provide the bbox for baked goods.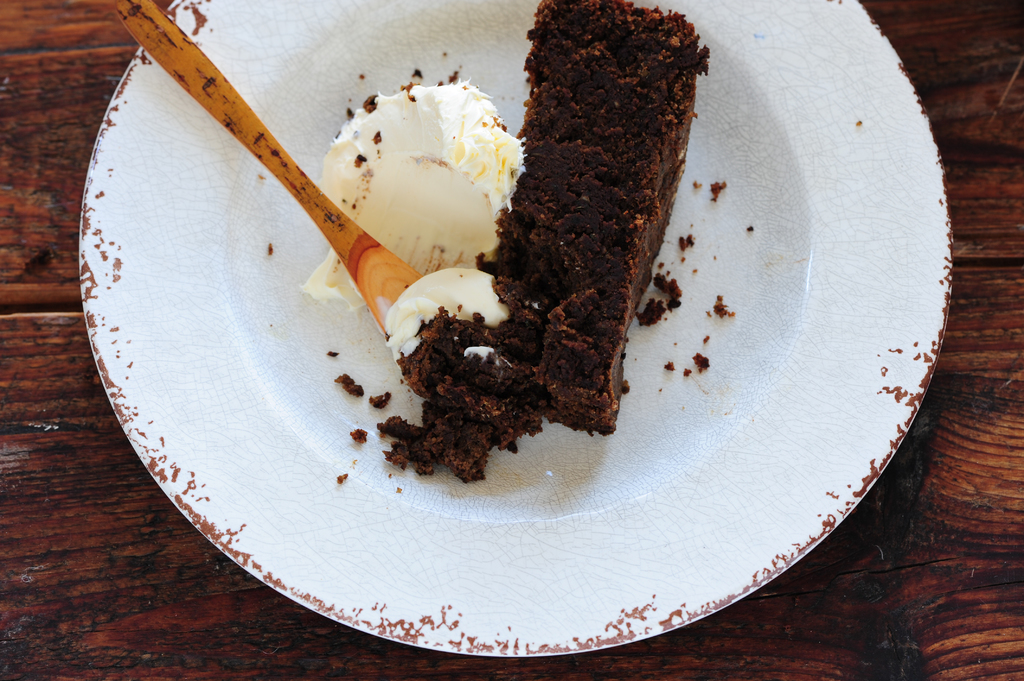
Rect(339, 0, 723, 487).
